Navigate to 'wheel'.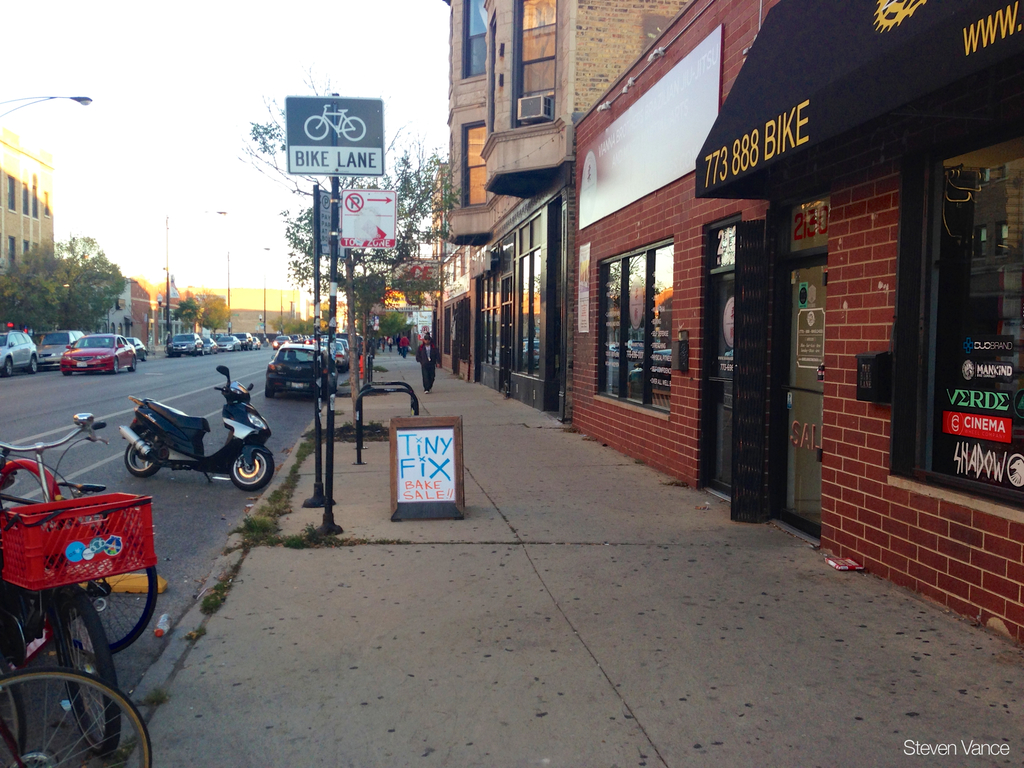
Navigation target: detection(112, 360, 123, 373).
